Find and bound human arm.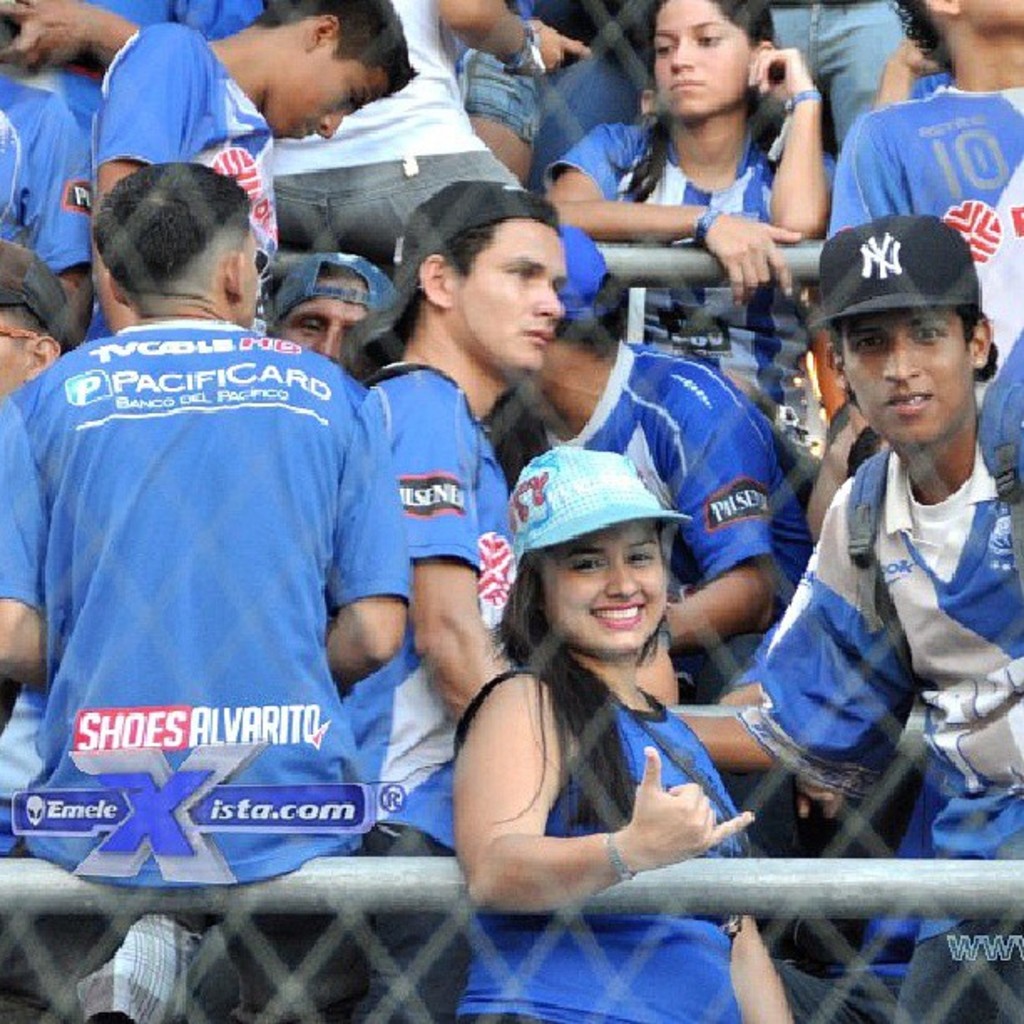
Bound: {"left": 87, "top": 30, "right": 218, "bottom": 365}.
